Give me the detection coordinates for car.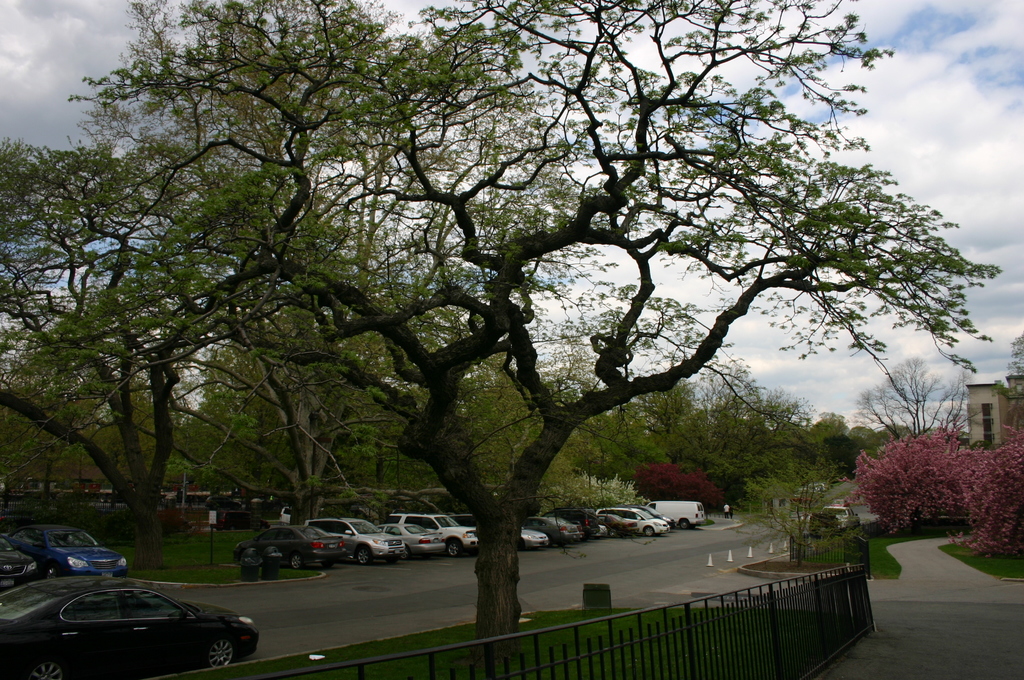
crop(0, 571, 262, 679).
